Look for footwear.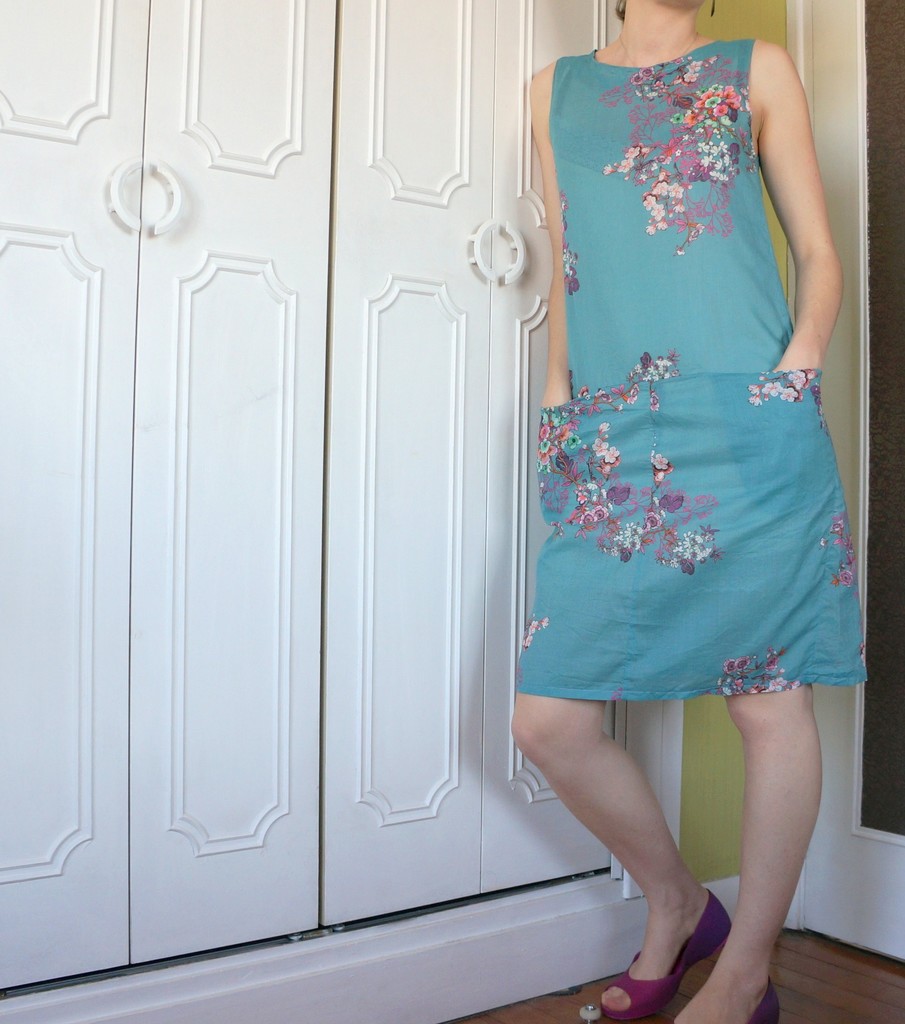
Found: {"left": 733, "top": 977, "right": 785, "bottom": 1023}.
